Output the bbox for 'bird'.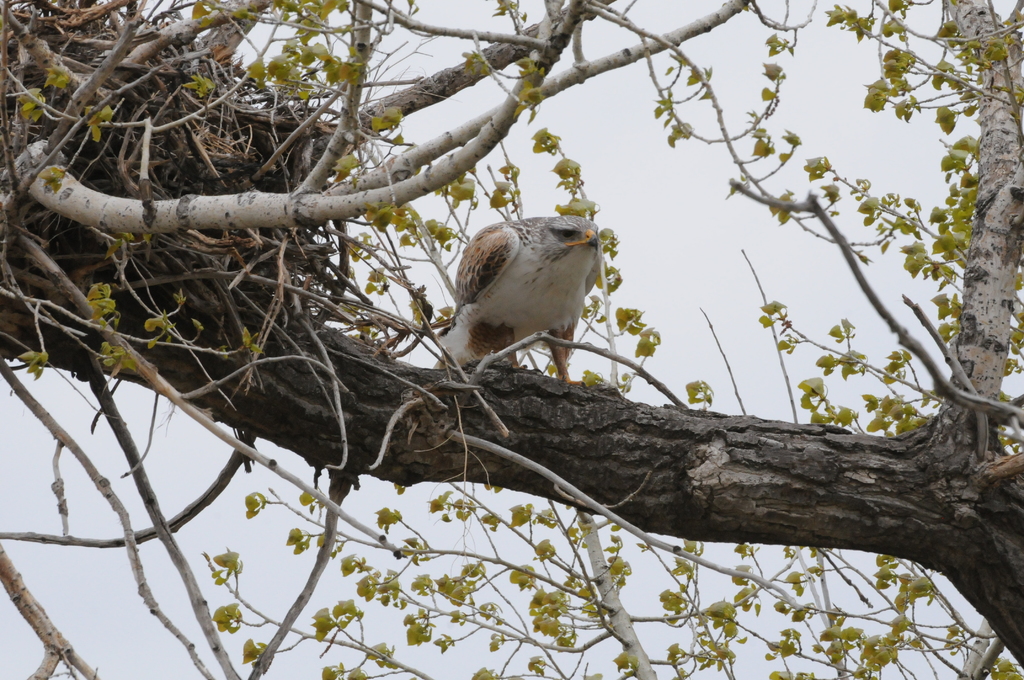
x1=439, y1=207, x2=629, y2=387.
